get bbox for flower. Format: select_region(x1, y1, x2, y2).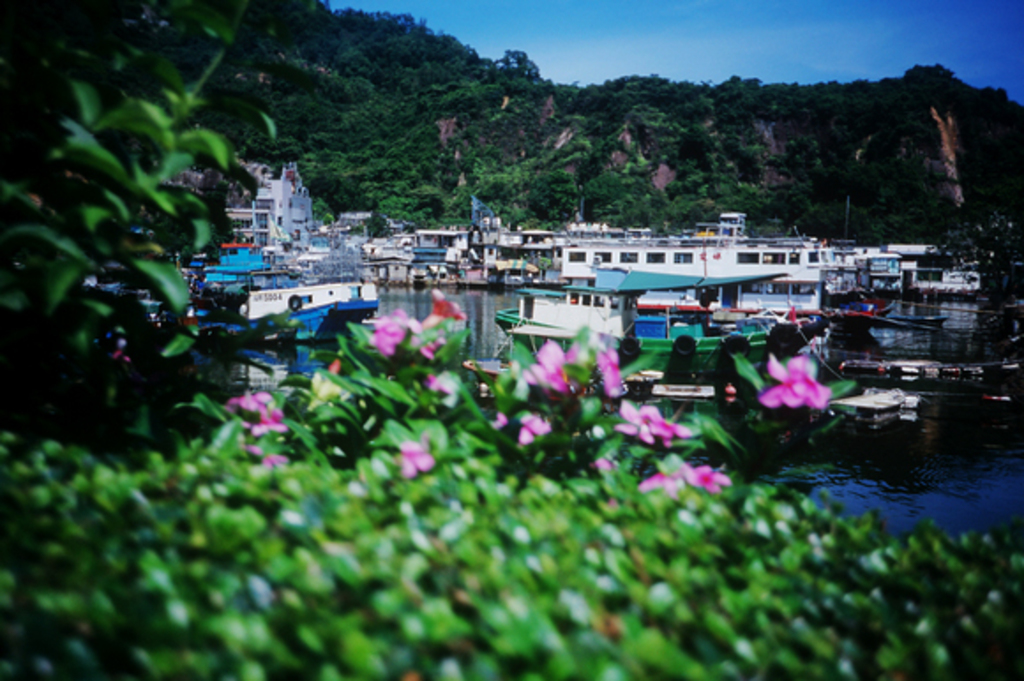
select_region(381, 438, 436, 475).
